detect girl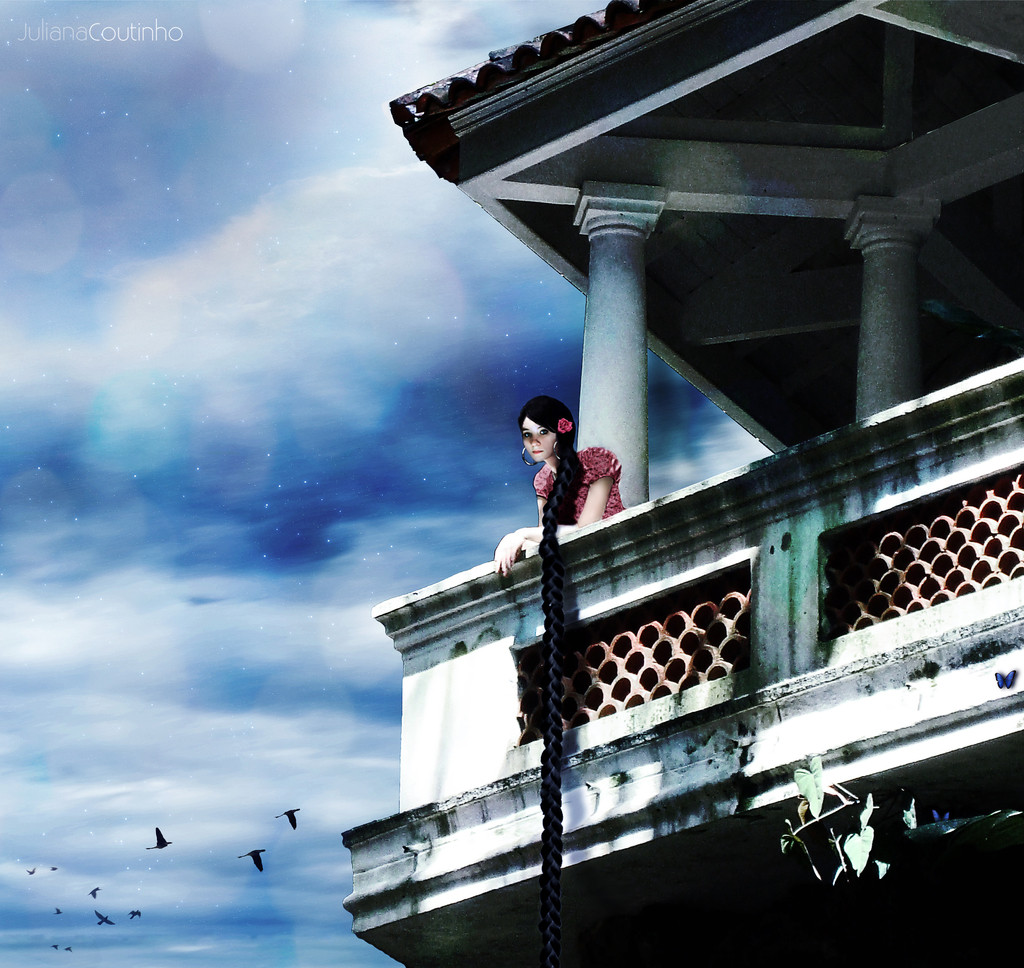
BBox(497, 400, 621, 967)
